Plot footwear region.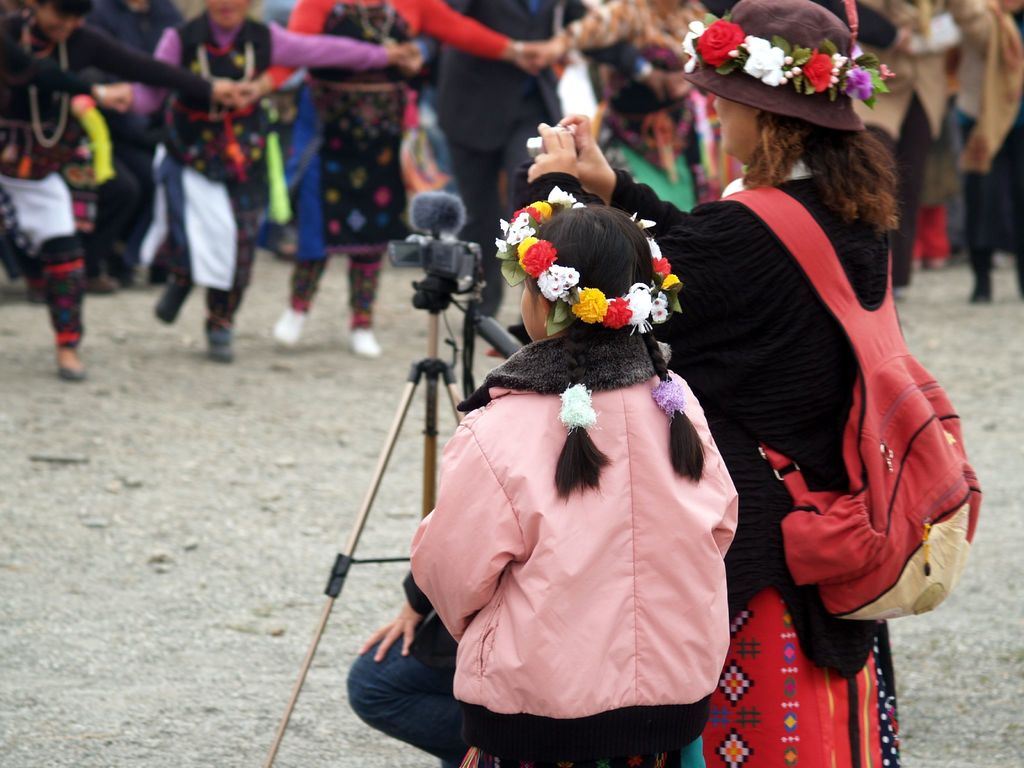
Plotted at [153, 273, 195, 324].
